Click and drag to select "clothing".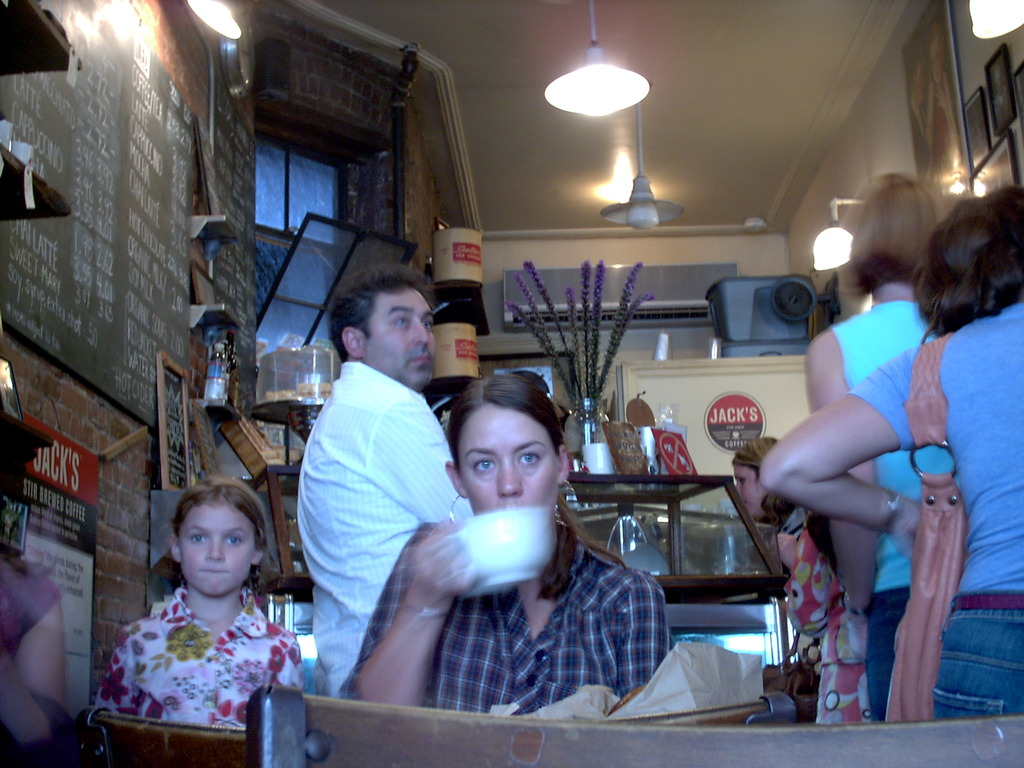
Selection: (left=782, top=514, right=877, bottom=723).
